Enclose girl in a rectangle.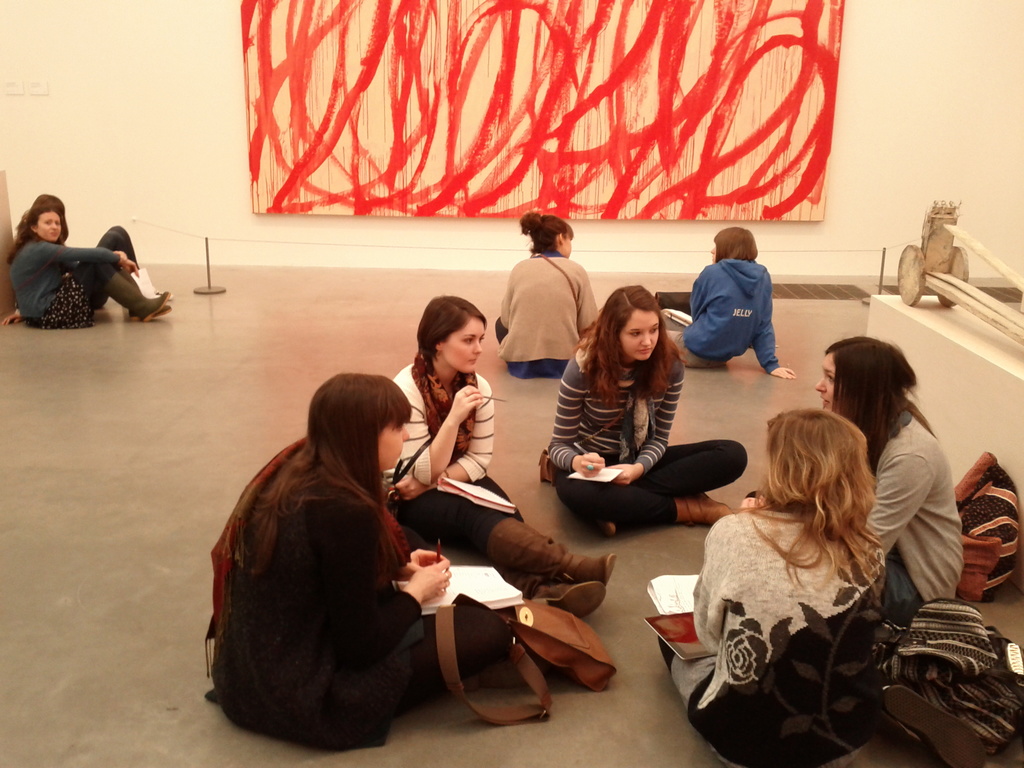
rect(548, 284, 748, 534).
